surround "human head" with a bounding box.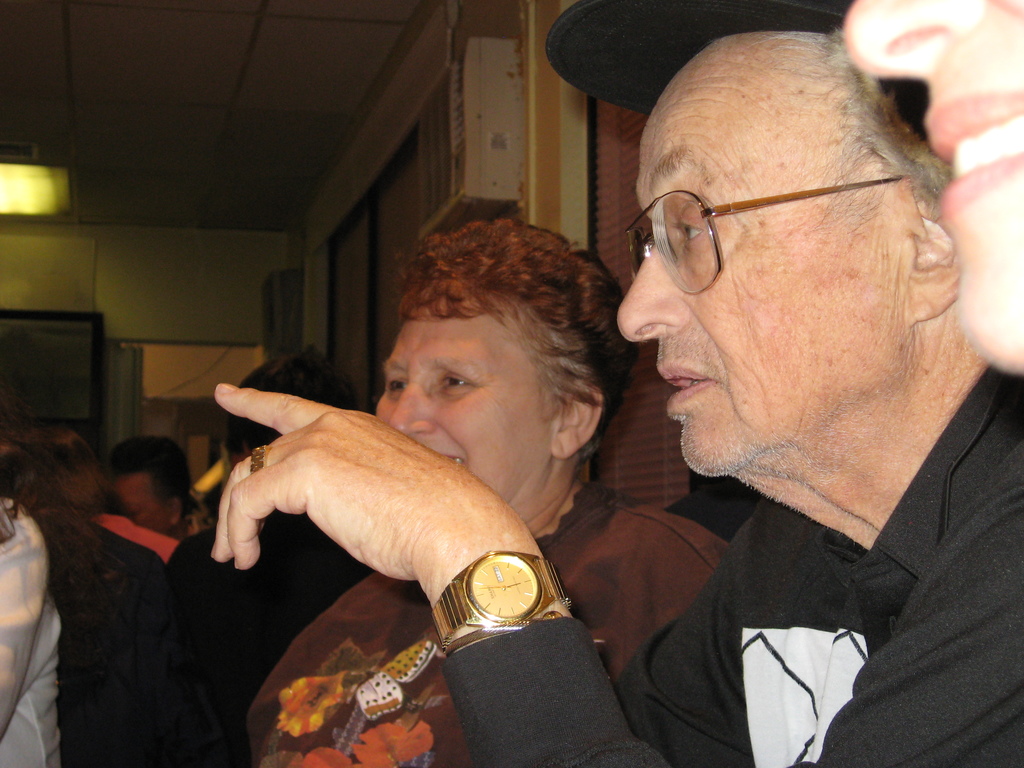
<bbox>373, 214, 639, 516</bbox>.
